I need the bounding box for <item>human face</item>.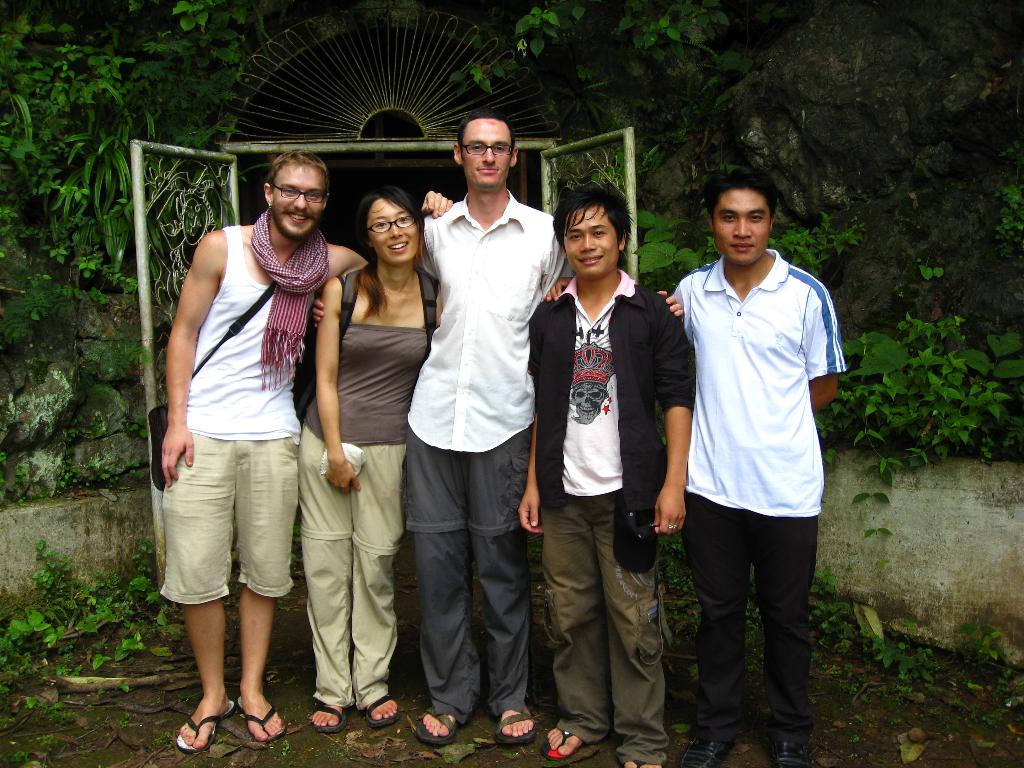
Here it is: {"x1": 714, "y1": 188, "x2": 769, "y2": 267}.
